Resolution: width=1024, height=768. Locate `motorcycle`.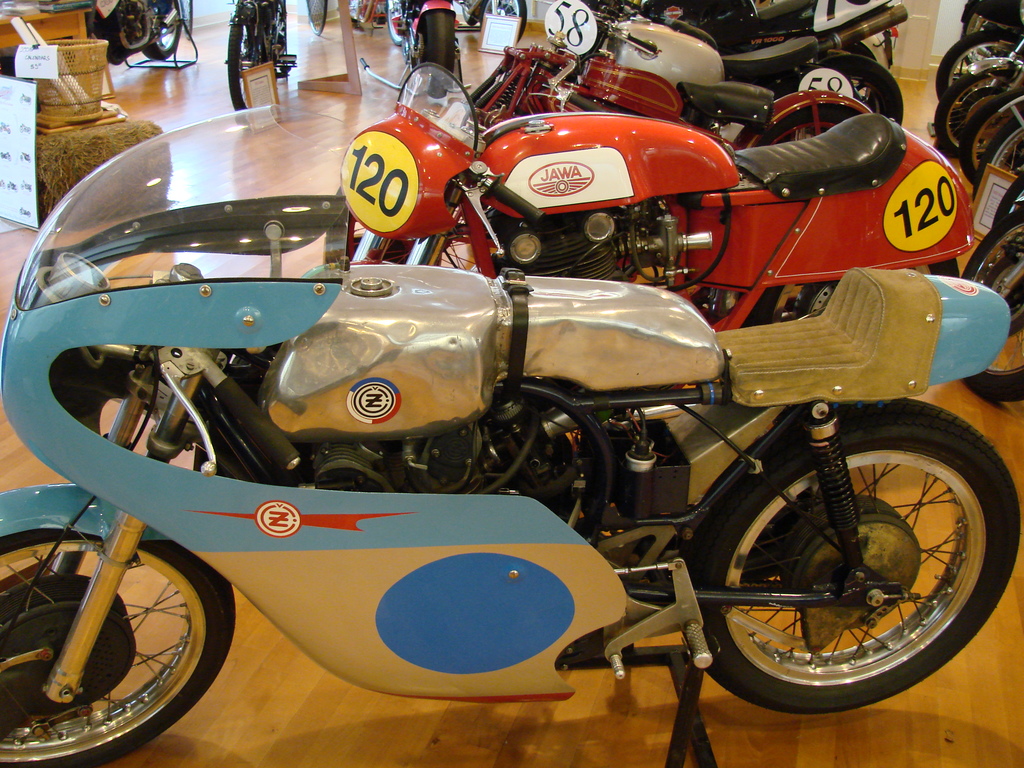
538, 0, 903, 138.
